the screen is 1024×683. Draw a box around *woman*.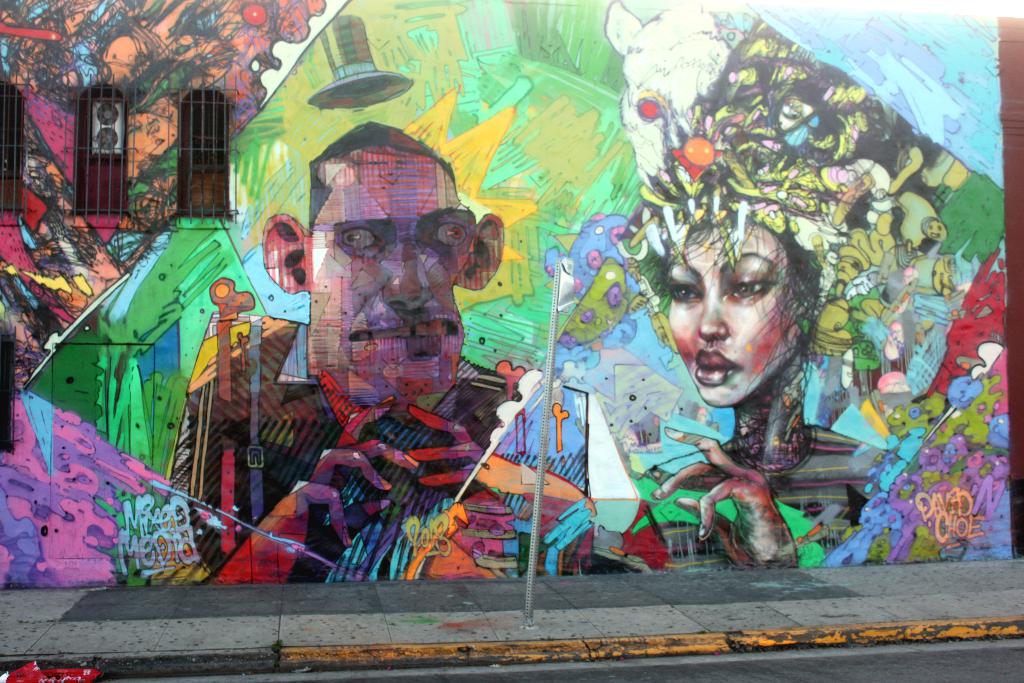
x1=628, y1=16, x2=896, y2=580.
